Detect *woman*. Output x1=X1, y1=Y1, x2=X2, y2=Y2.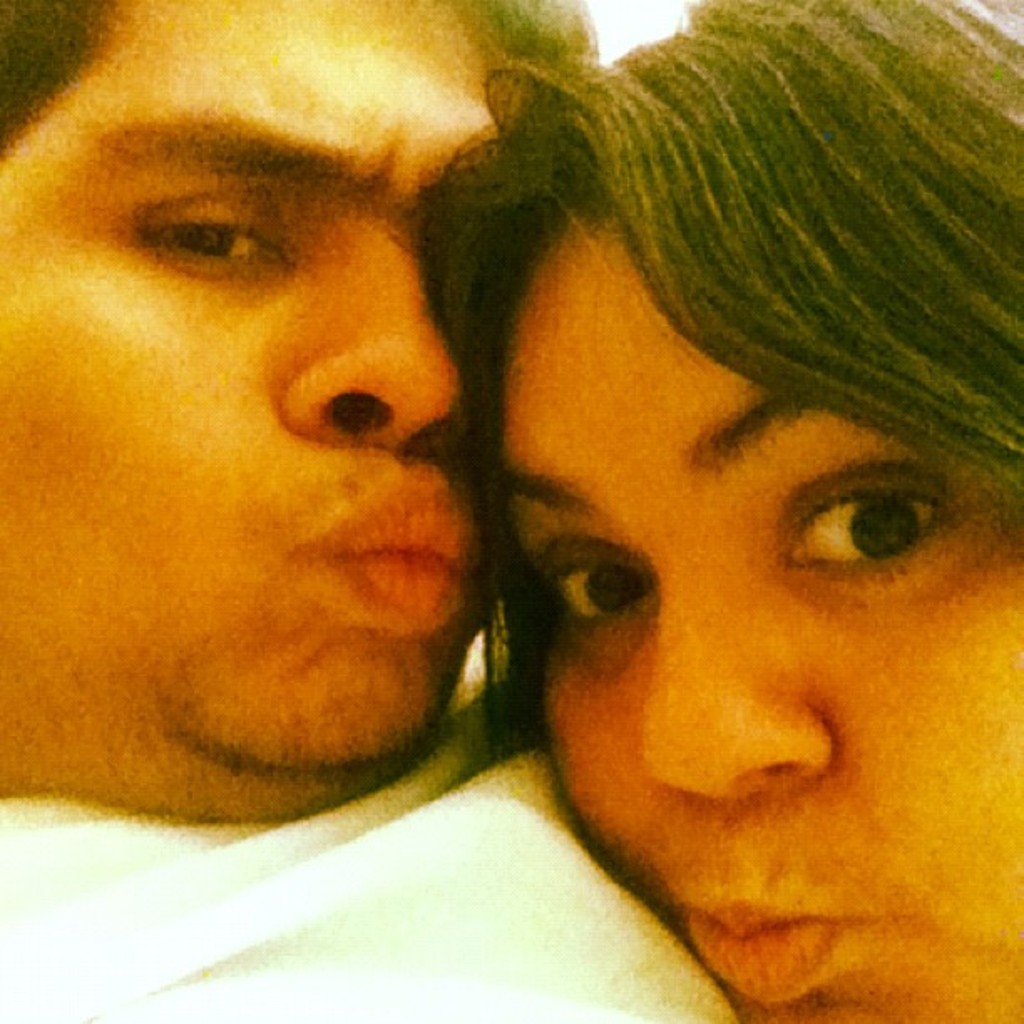
x1=418, y1=69, x2=1016, y2=977.
